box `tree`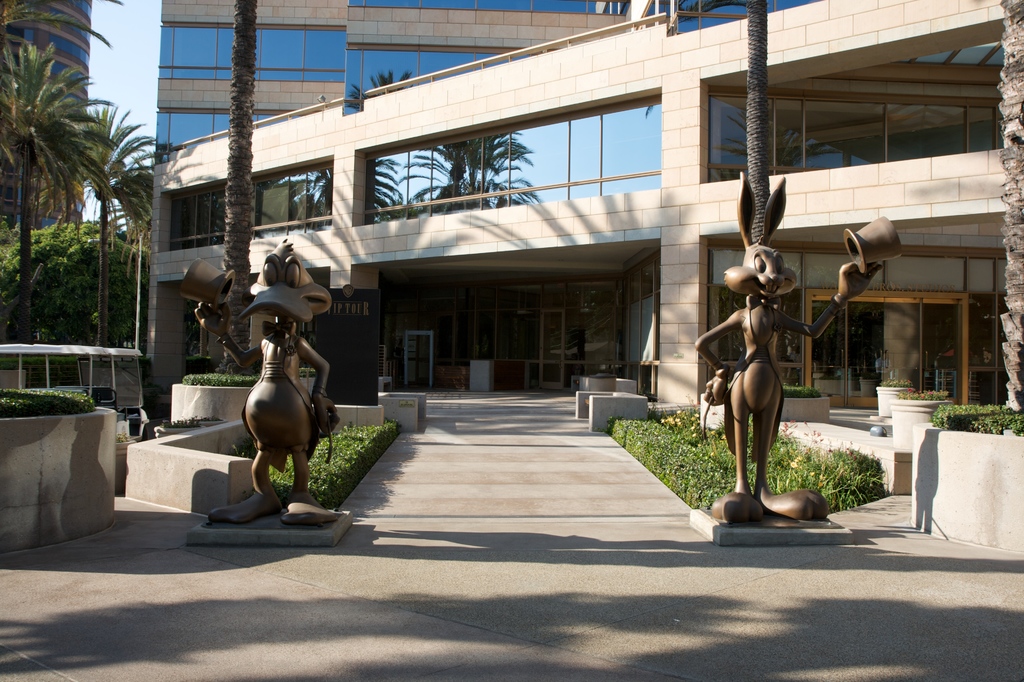
bbox=(745, 0, 775, 246)
